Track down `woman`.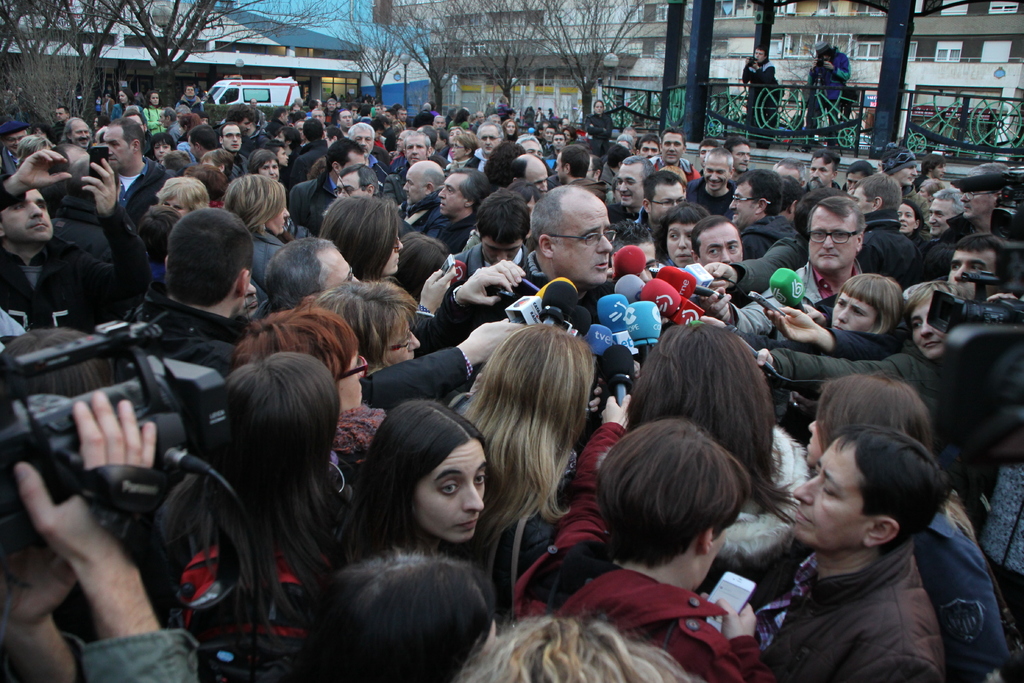
Tracked to (113, 83, 136, 118).
